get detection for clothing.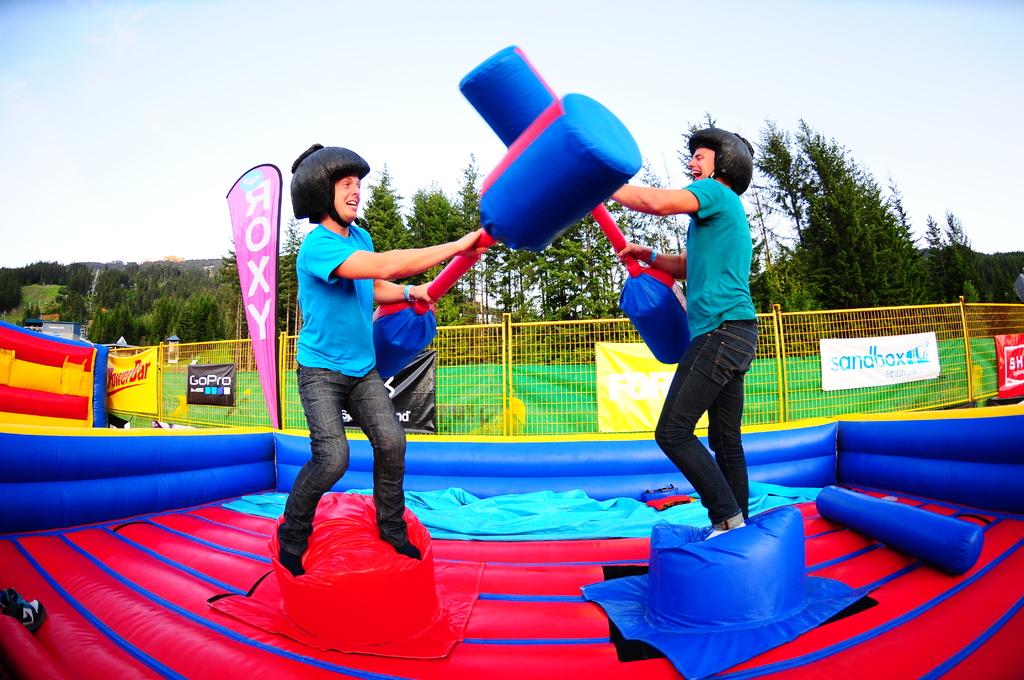
Detection: {"x1": 663, "y1": 134, "x2": 779, "y2": 496}.
